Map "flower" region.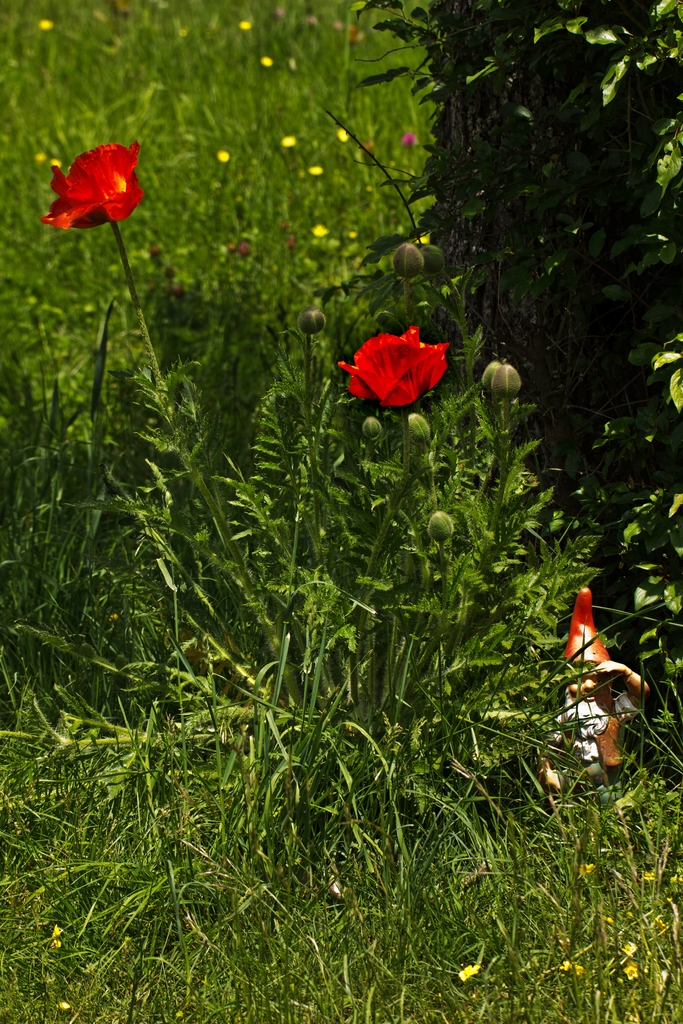
Mapped to 38:17:56:31.
